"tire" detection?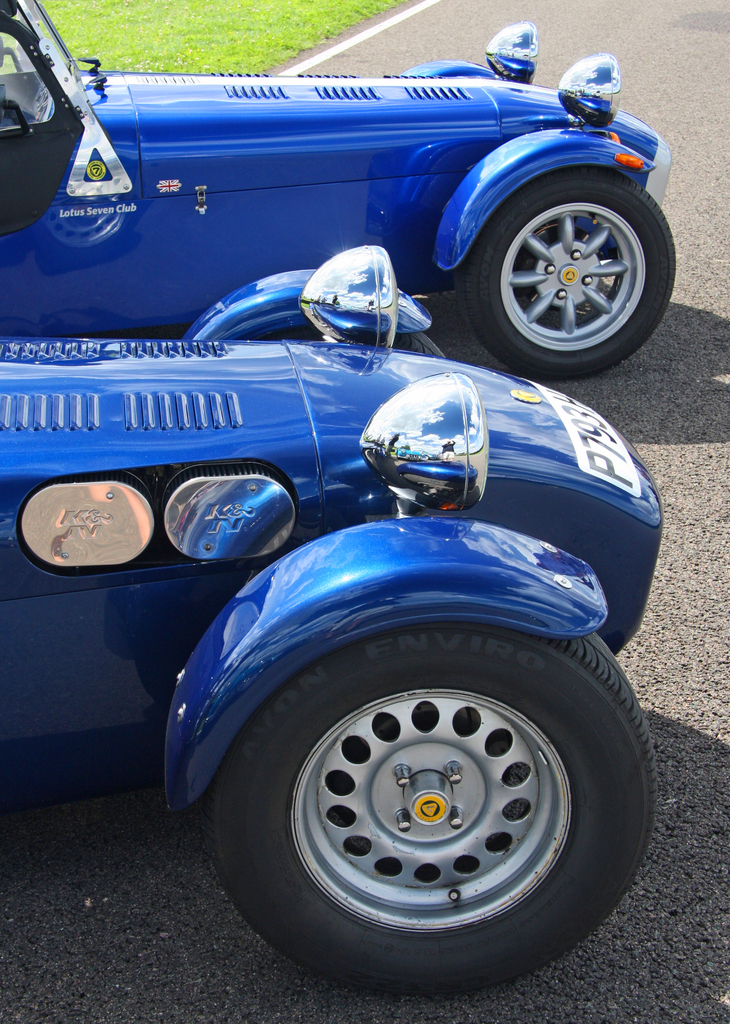
box(266, 333, 447, 356)
